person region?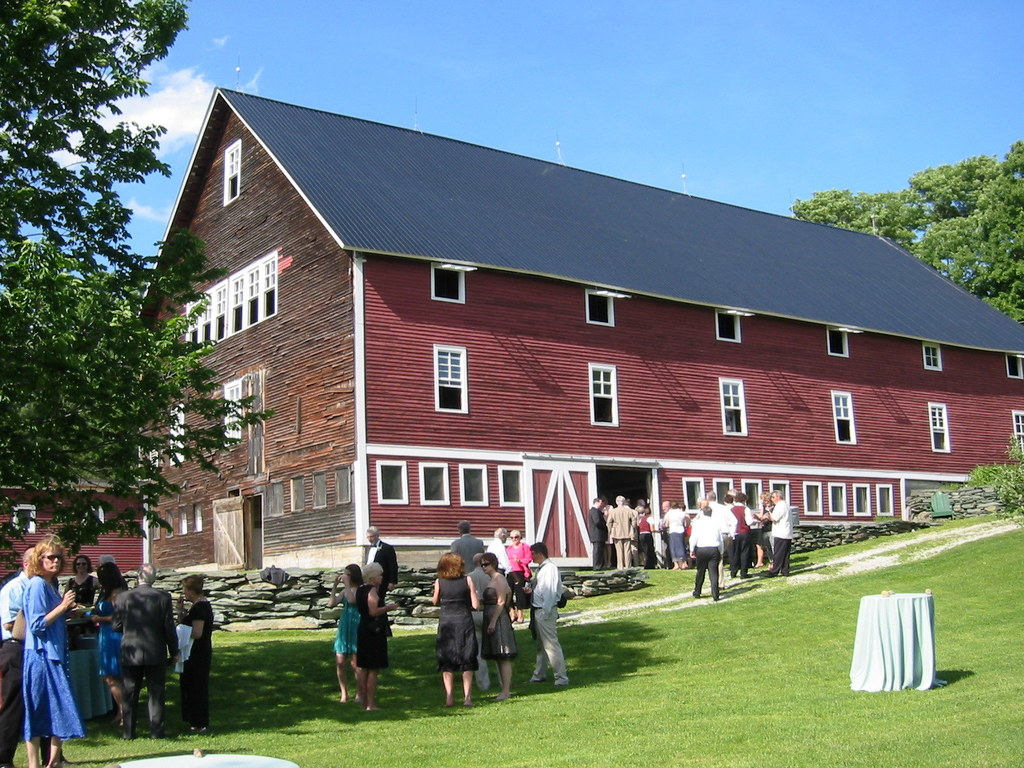
<bbox>177, 580, 216, 720</bbox>
